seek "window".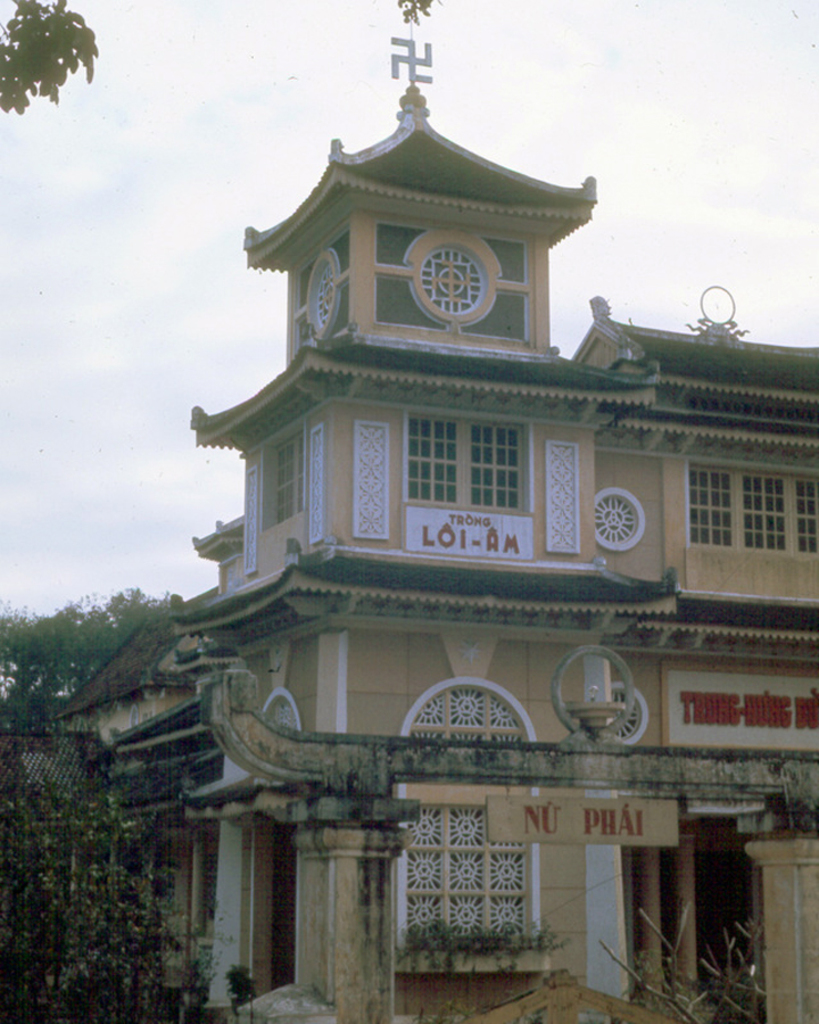
detection(465, 420, 526, 514).
